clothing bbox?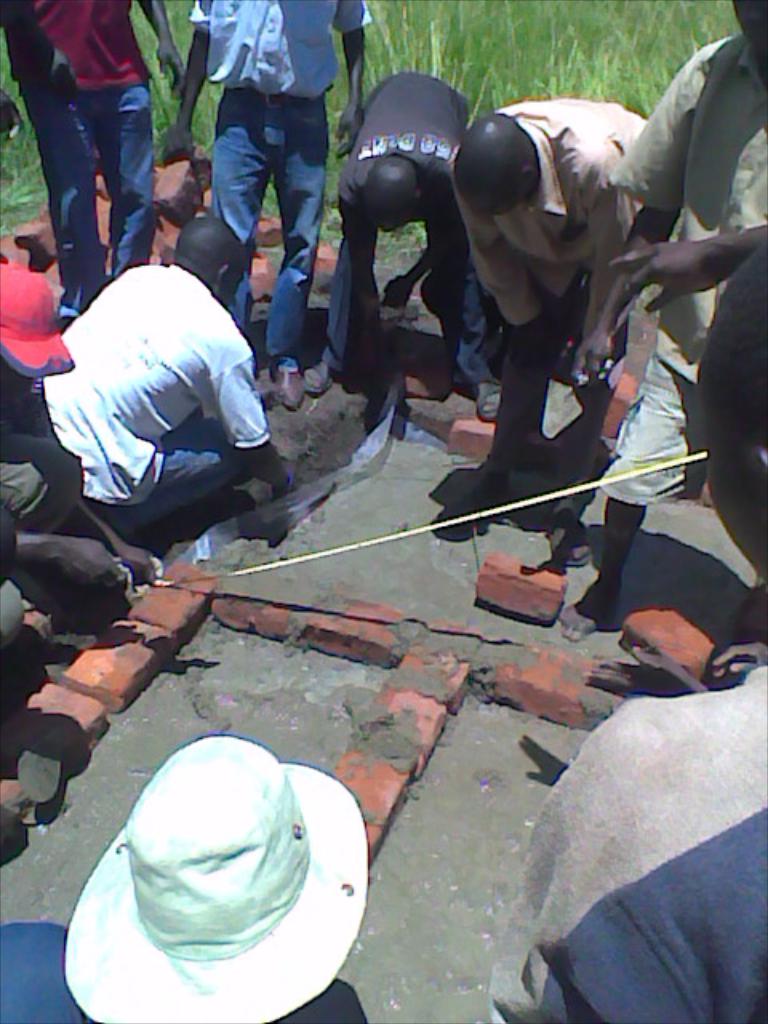
crop(483, 667, 766, 1022)
